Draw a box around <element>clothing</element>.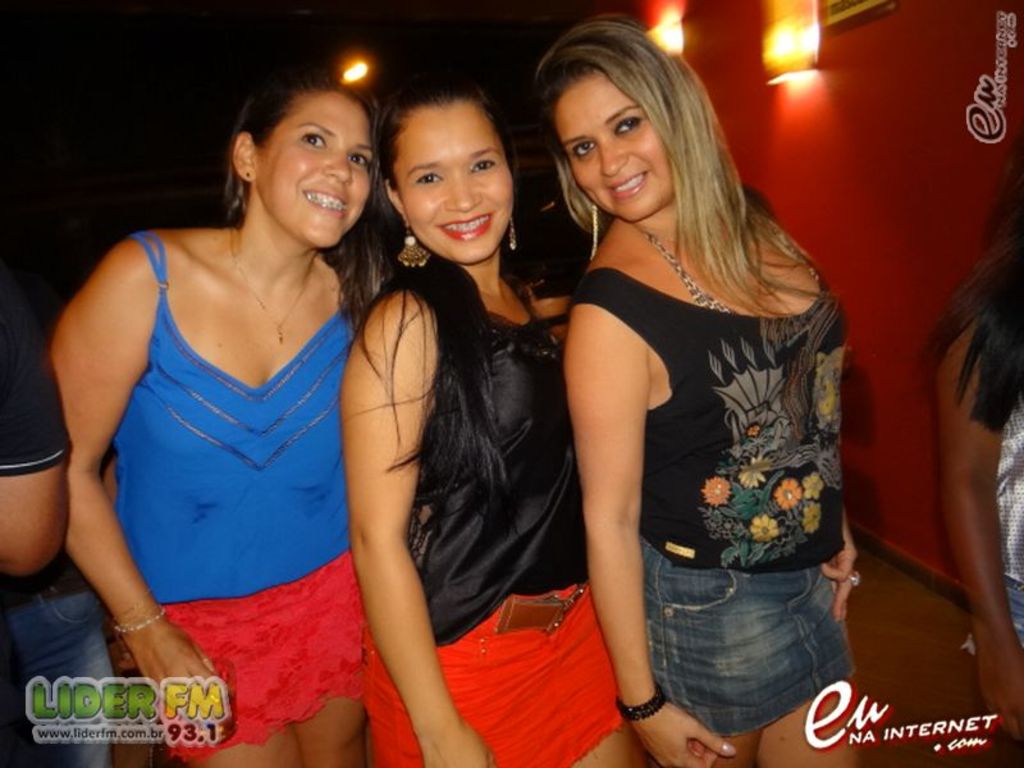
locate(0, 262, 119, 767).
